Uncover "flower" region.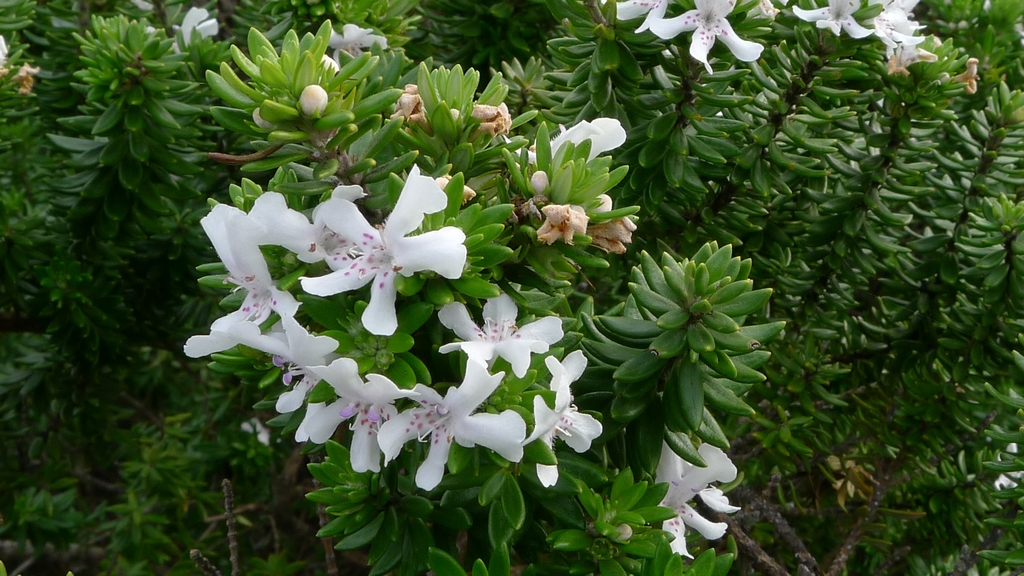
Uncovered: bbox(856, 0, 925, 61).
